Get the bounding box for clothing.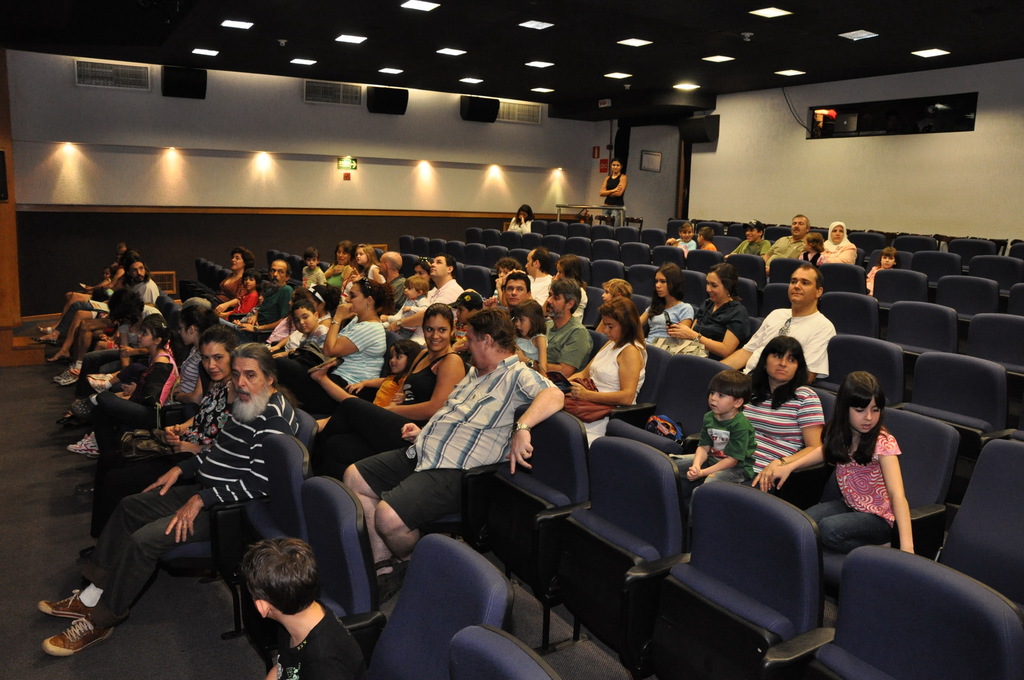
BBox(540, 319, 588, 386).
